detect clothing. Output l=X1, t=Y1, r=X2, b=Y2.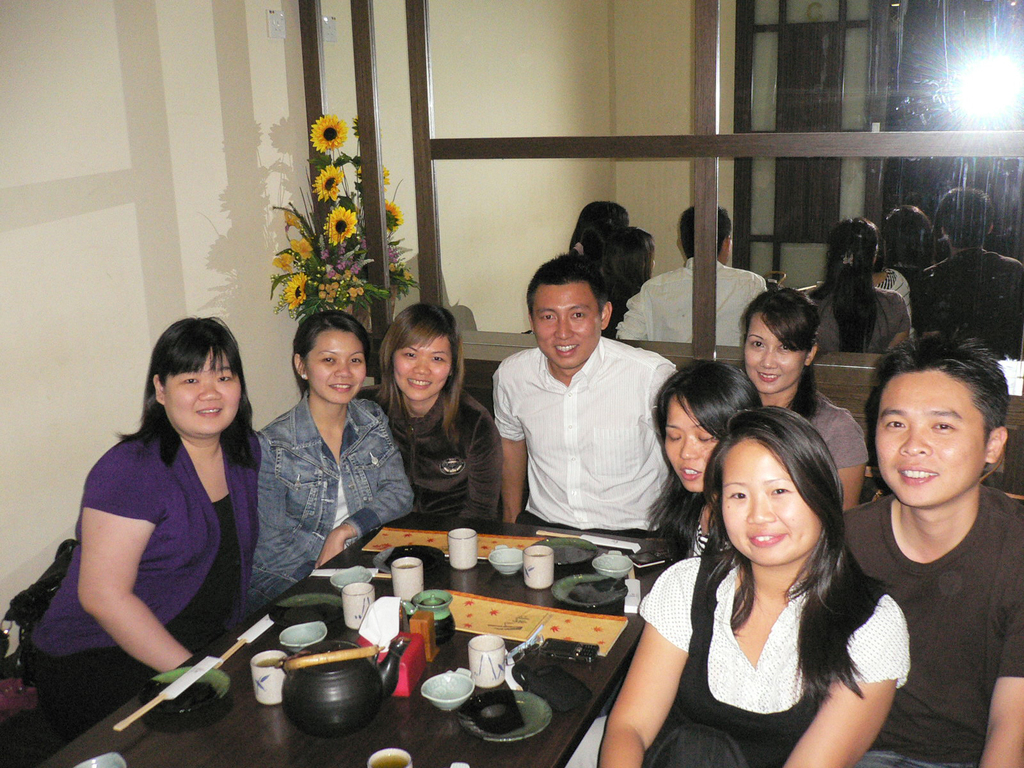
l=790, t=387, r=872, b=471.
